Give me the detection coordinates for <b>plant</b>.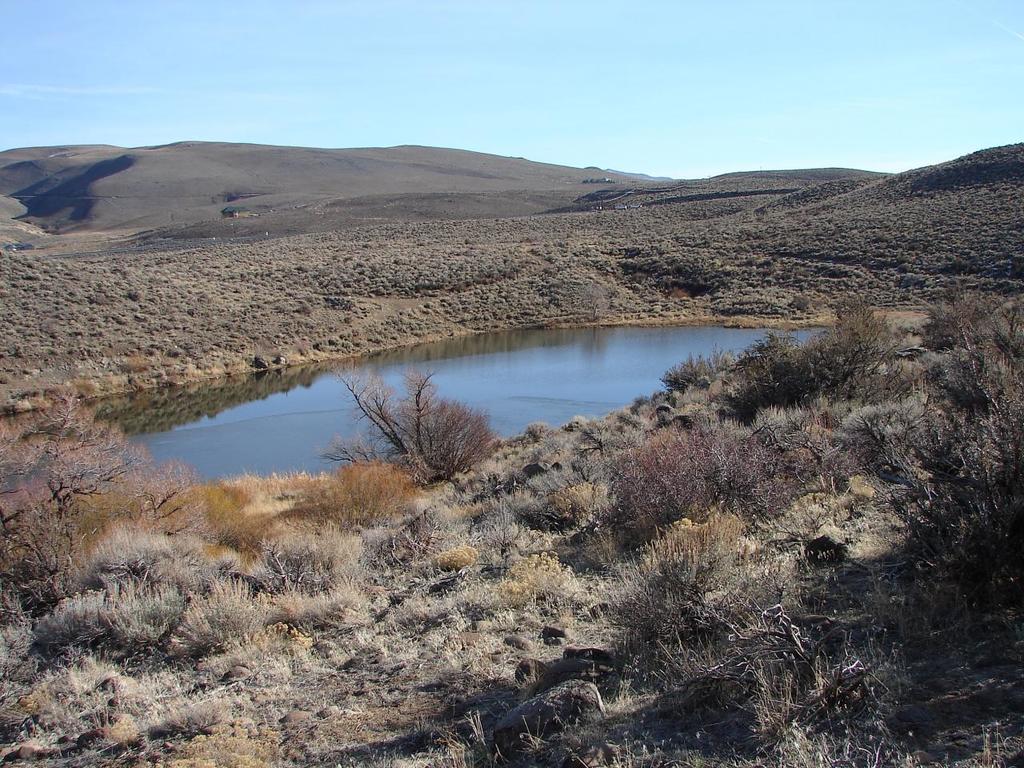
[left=26, top=589, right=181, bottom=659].
